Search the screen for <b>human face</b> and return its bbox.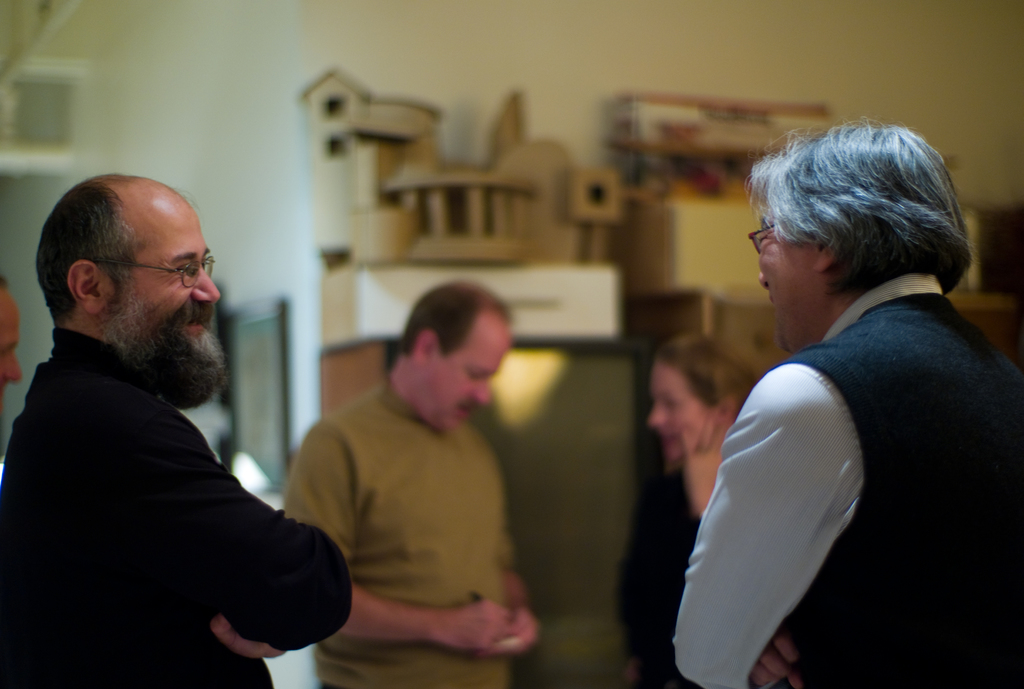
Found: 99, 195, 221, 362.
